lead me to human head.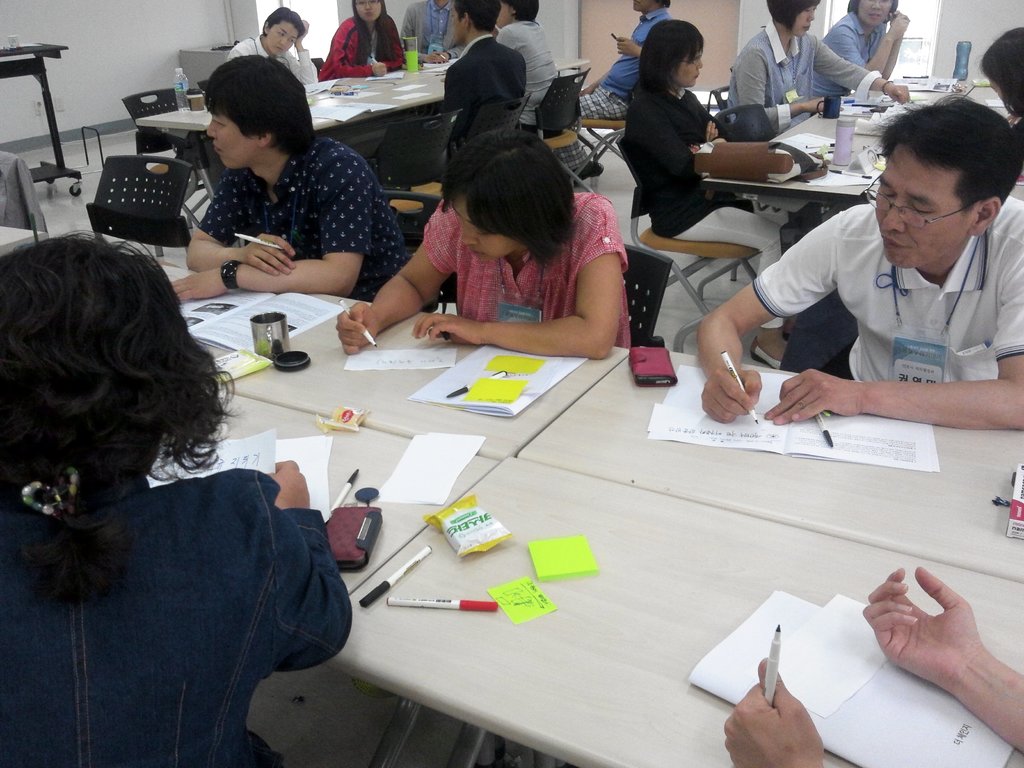
Lead to [977,31,1023,115].
